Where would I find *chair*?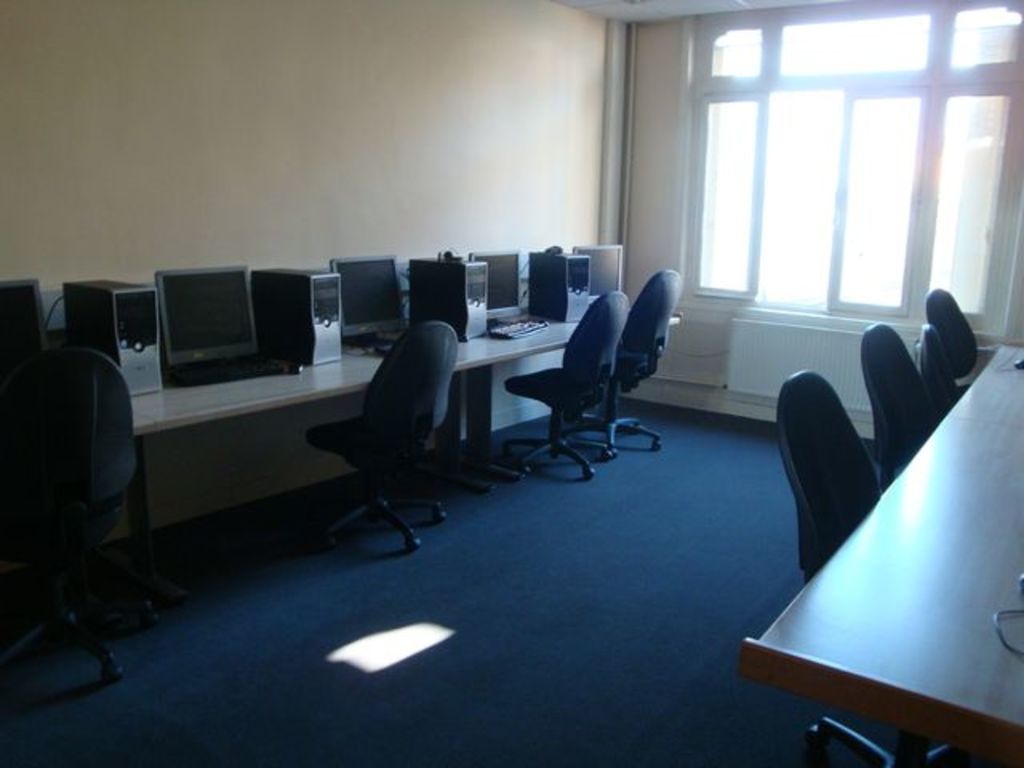
At select_region(576, 266, 686, 458).
